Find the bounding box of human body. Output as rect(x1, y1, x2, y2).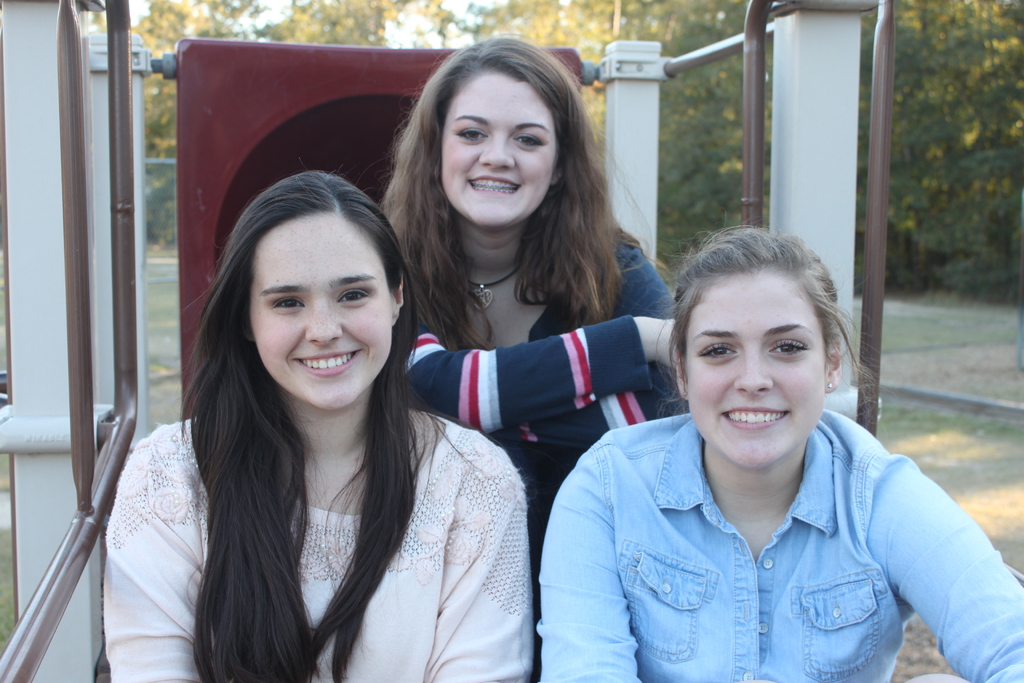
rect(383, 33, 675, 679).
